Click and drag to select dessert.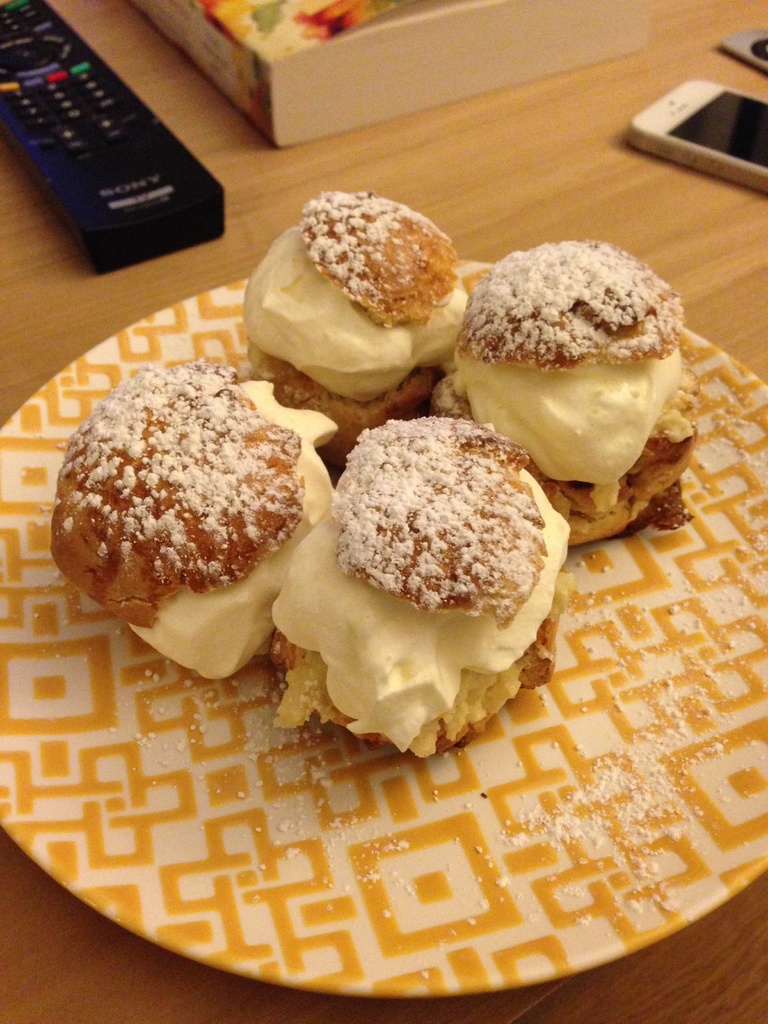
Selection: rect(68, 349, 353, 669).
